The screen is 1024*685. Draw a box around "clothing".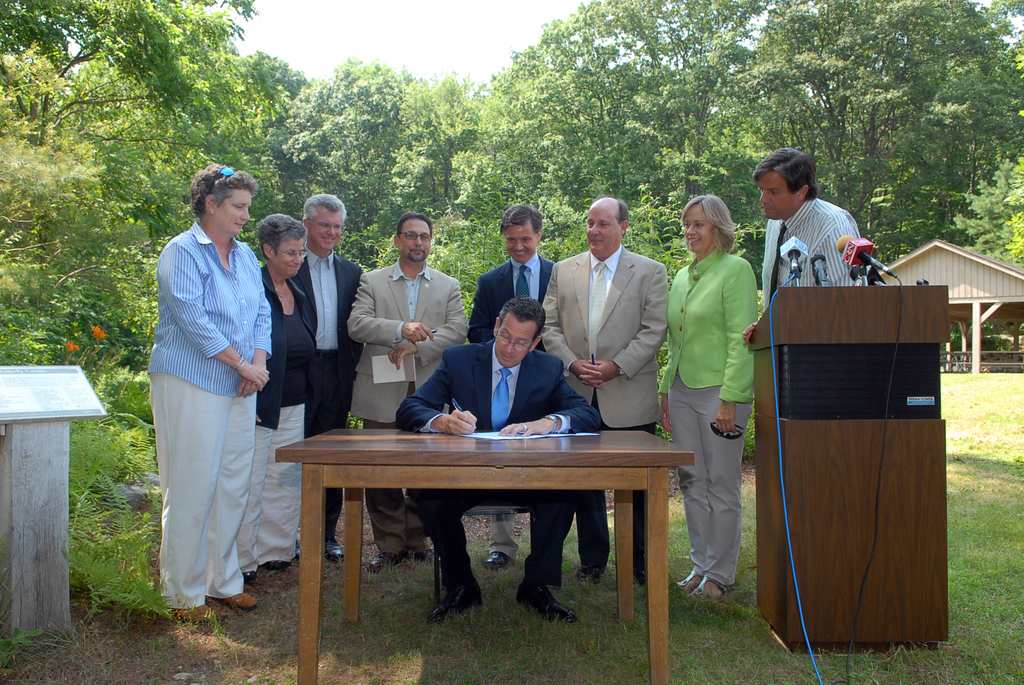
rect(538, 240, 669, 587).
